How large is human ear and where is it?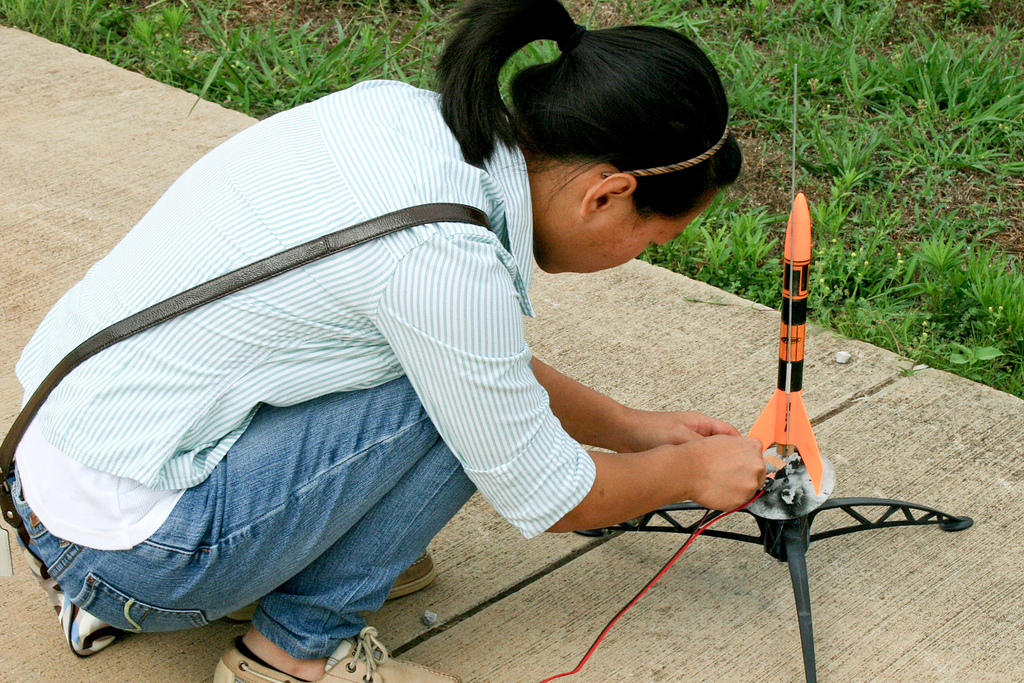
Bounding box: [577, 173, 635, 220].
